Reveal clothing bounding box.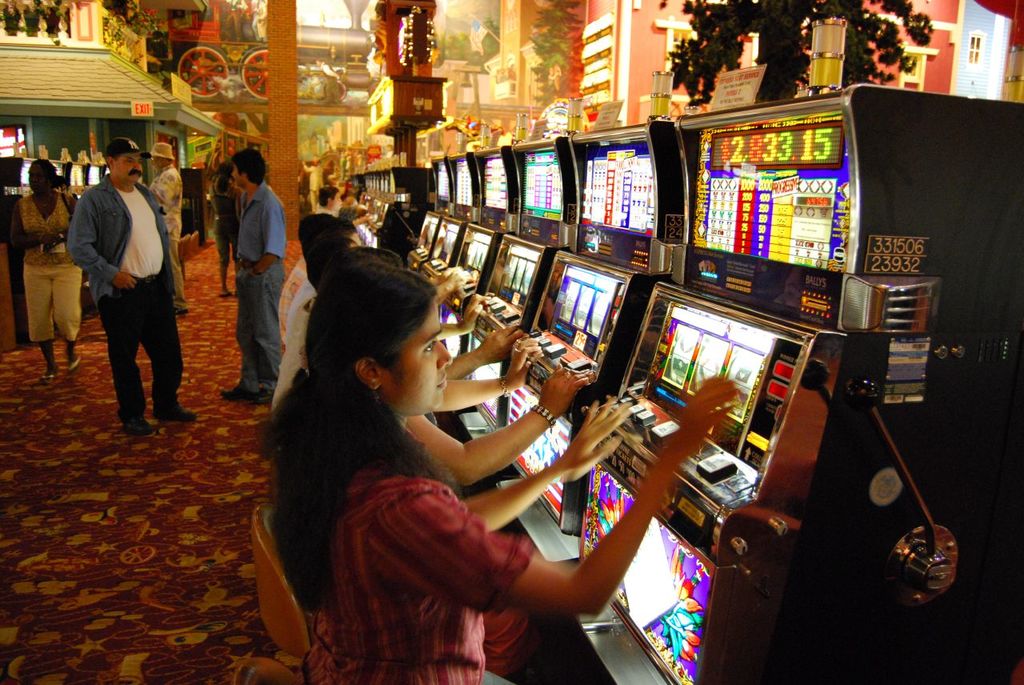
Revealed: {"left": 276, "top": 278, "right": 317, "bottom": 402}.
